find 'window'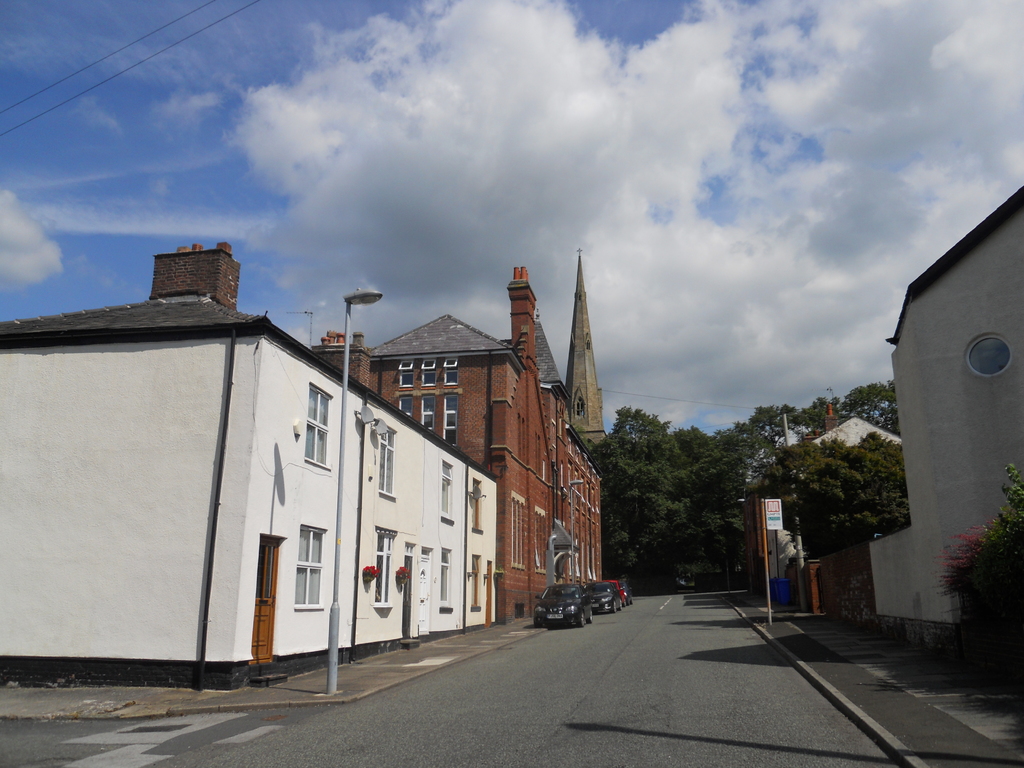
<box>968,336,1011,378</box>
